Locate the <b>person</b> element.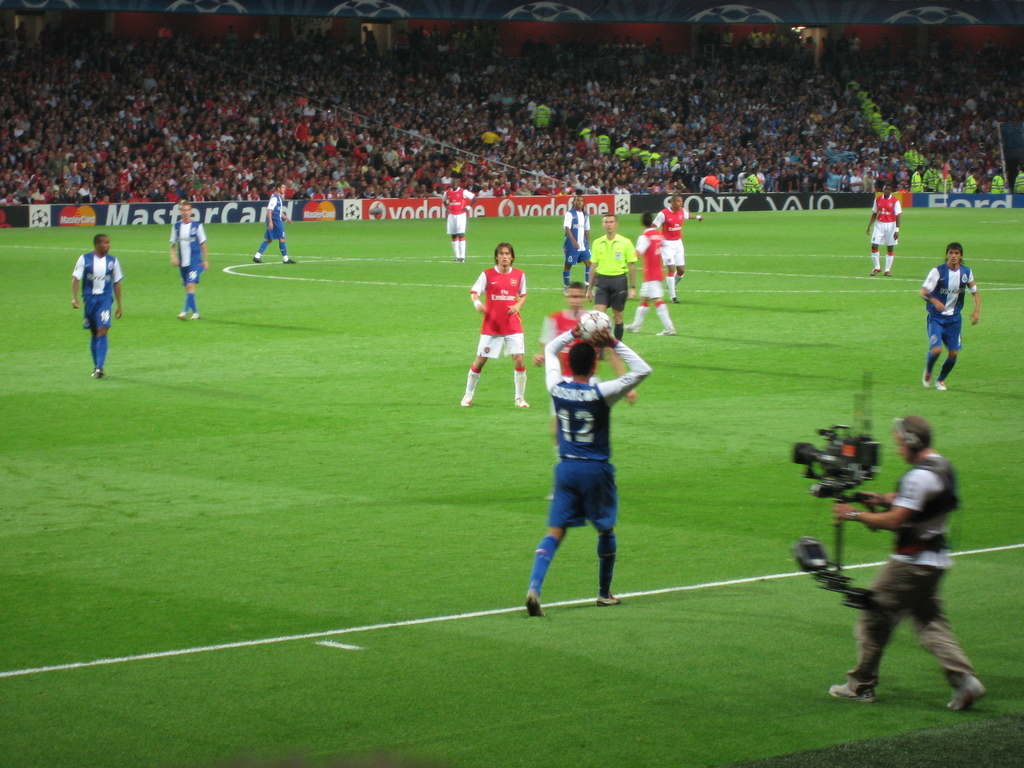
Element bbox: (168,202,209,323).
